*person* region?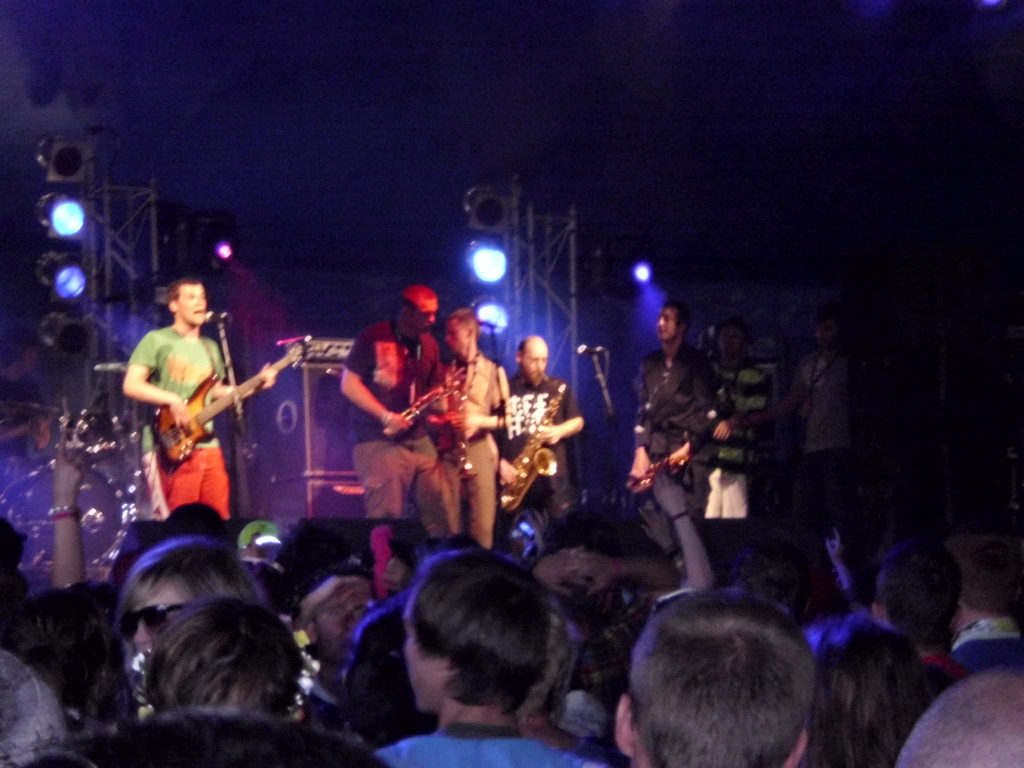
{"left": 124, "top": 280, "right": 272, "bottom": 519}
